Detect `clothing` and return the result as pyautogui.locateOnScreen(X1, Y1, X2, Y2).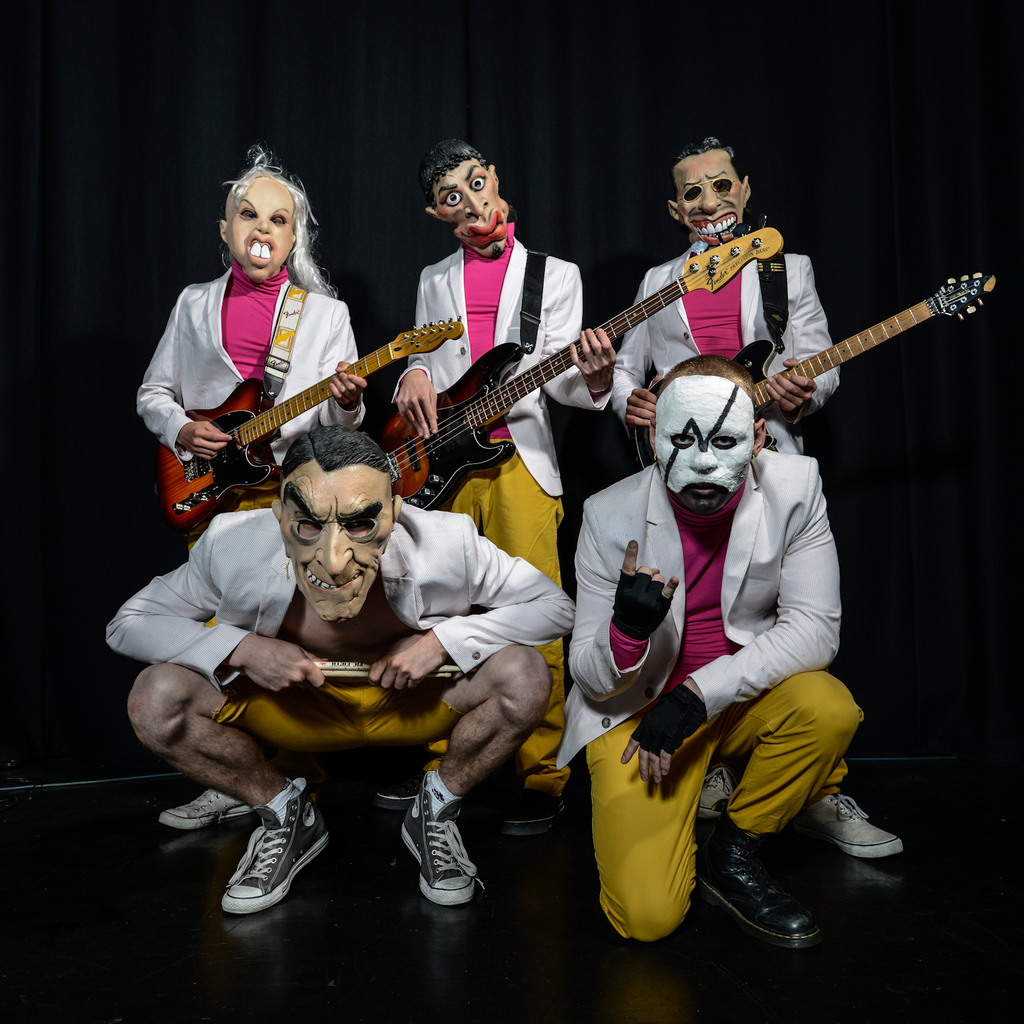
pyautogui.locateOnScreen(388, 225, 602, 771).
